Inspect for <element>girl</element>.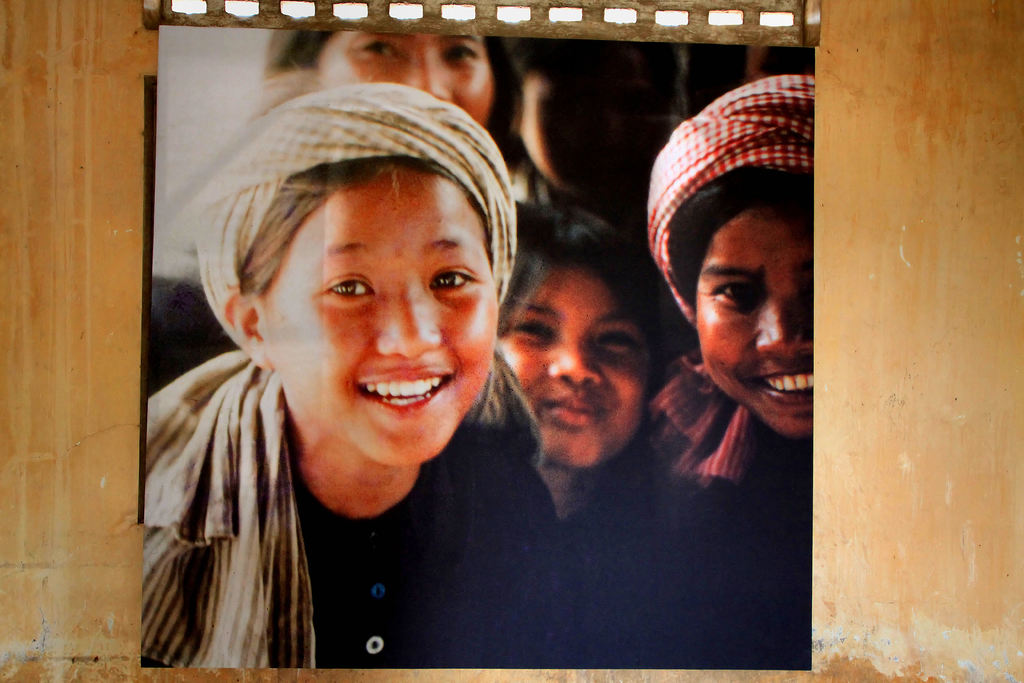
Inspection: <box>138,57,584,672</box>.
